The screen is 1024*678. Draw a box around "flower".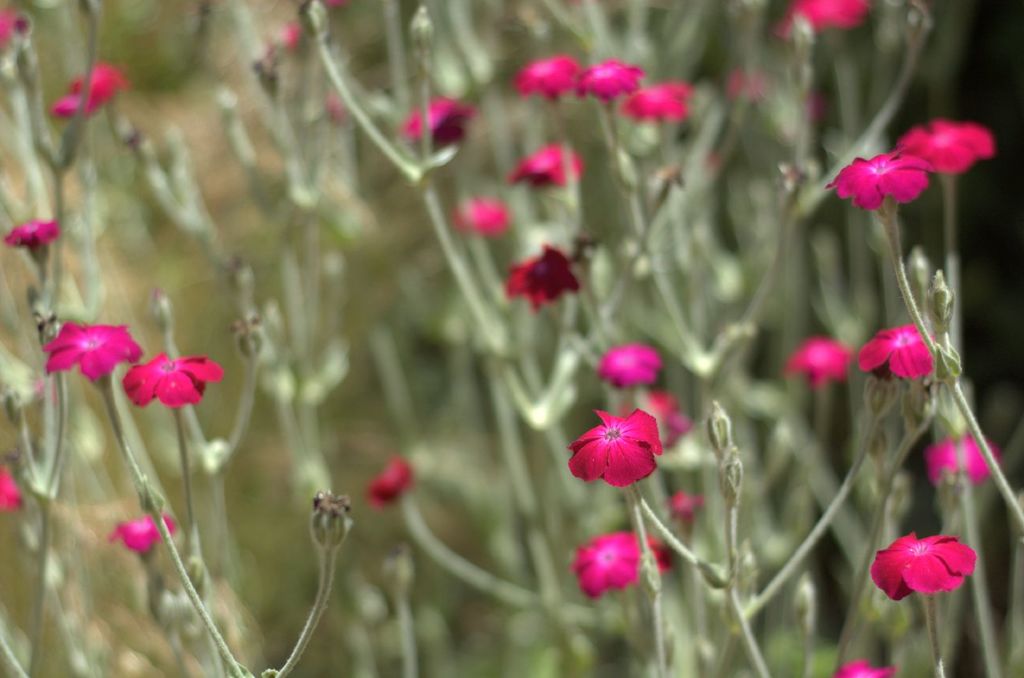
(574,406,675,501).
